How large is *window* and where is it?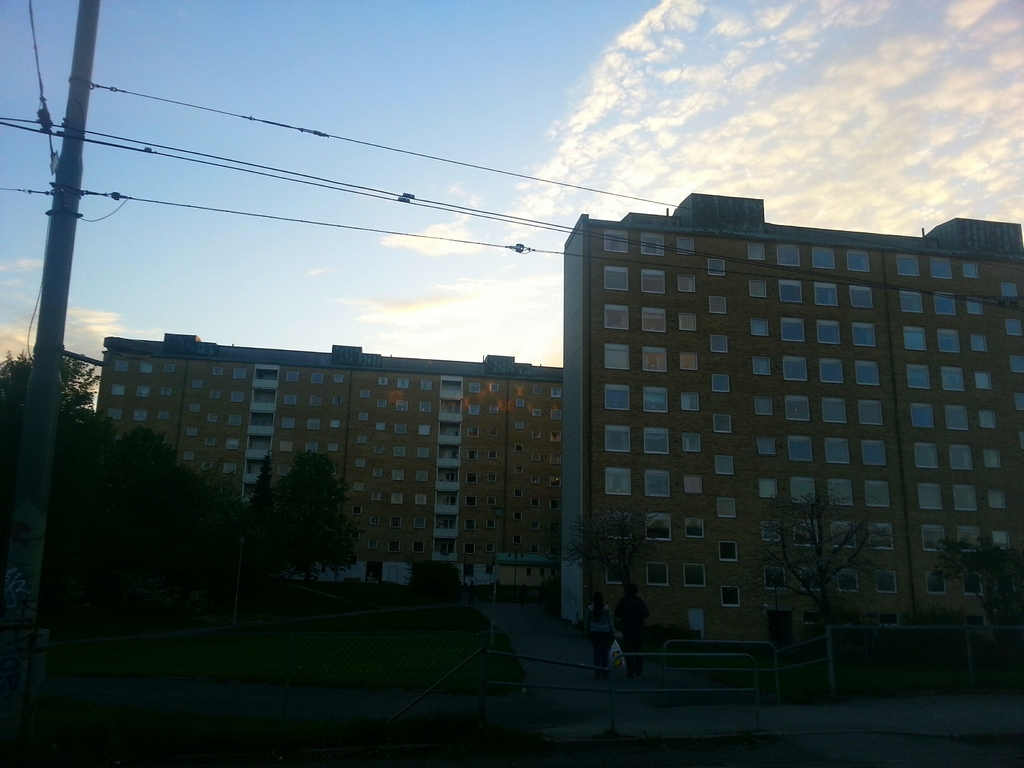
Bounding box: box=[490, 383, 501, 390].
